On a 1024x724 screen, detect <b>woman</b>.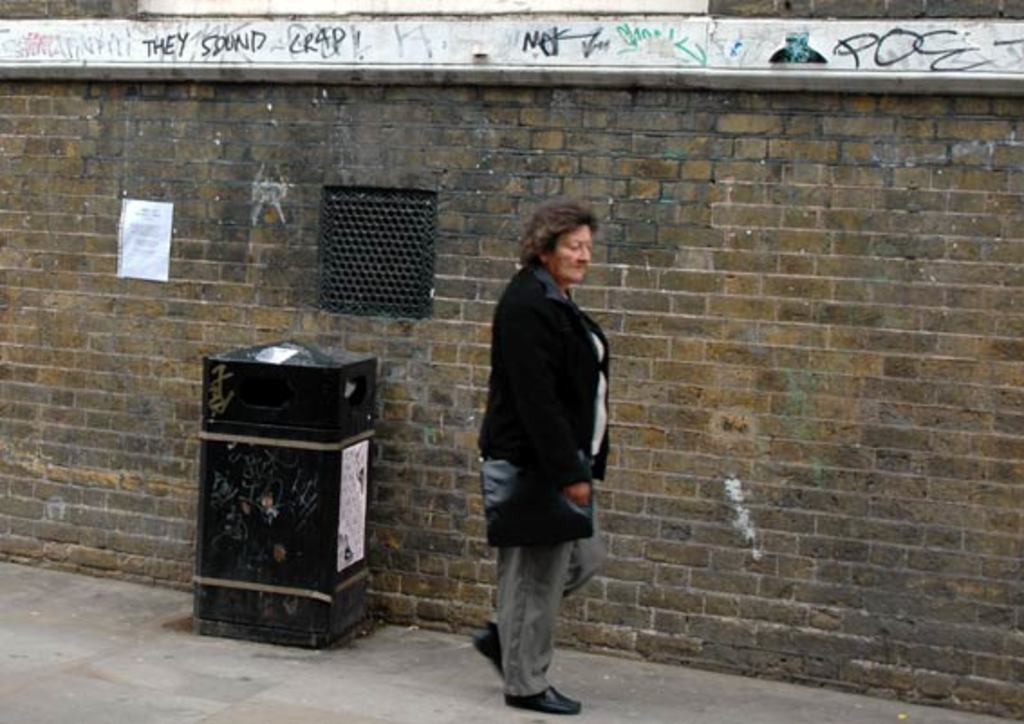
pyautogui.locateOnScreen(461, 191, 618, 708).
